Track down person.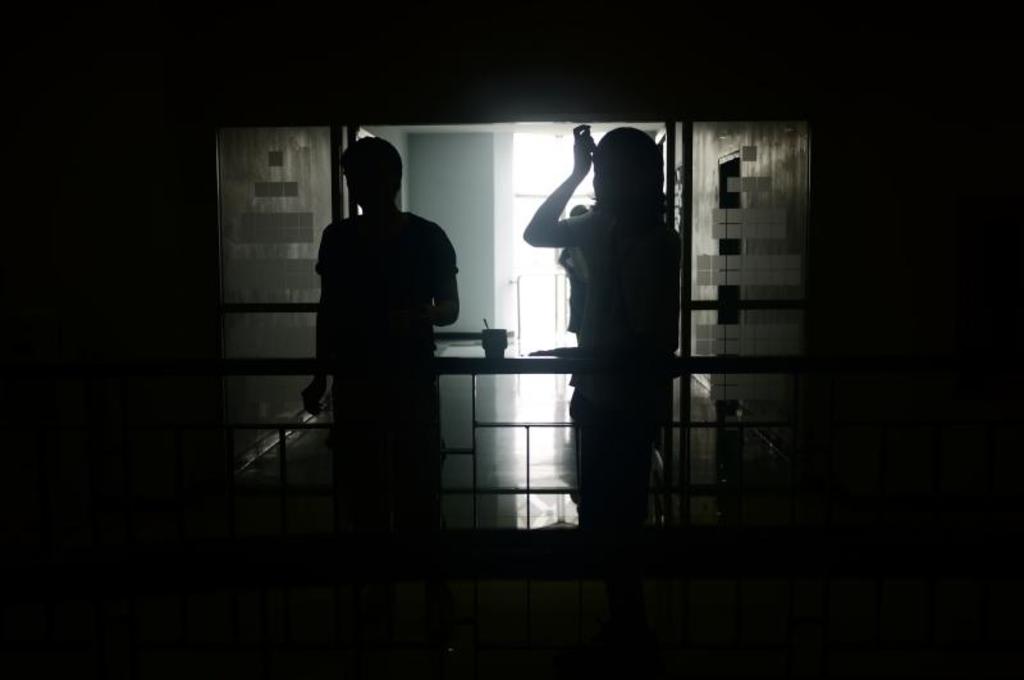
Tracked to [524, 120, 681, 563].
